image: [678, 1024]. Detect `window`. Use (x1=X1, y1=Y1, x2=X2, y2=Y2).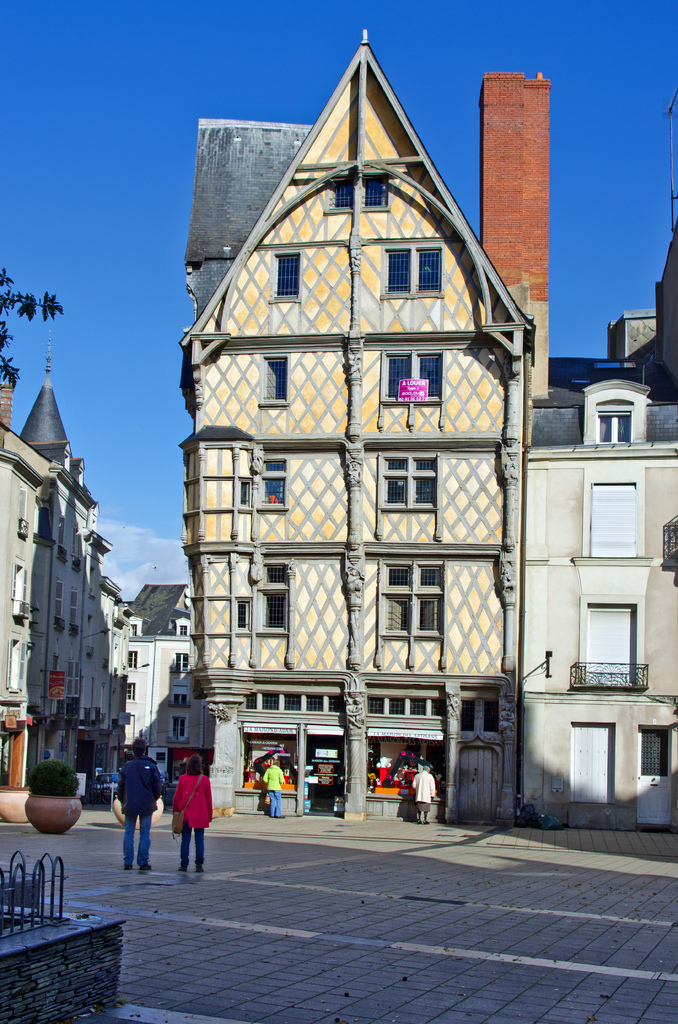
(x1=259, y1=462, x2=289, y2=508).
